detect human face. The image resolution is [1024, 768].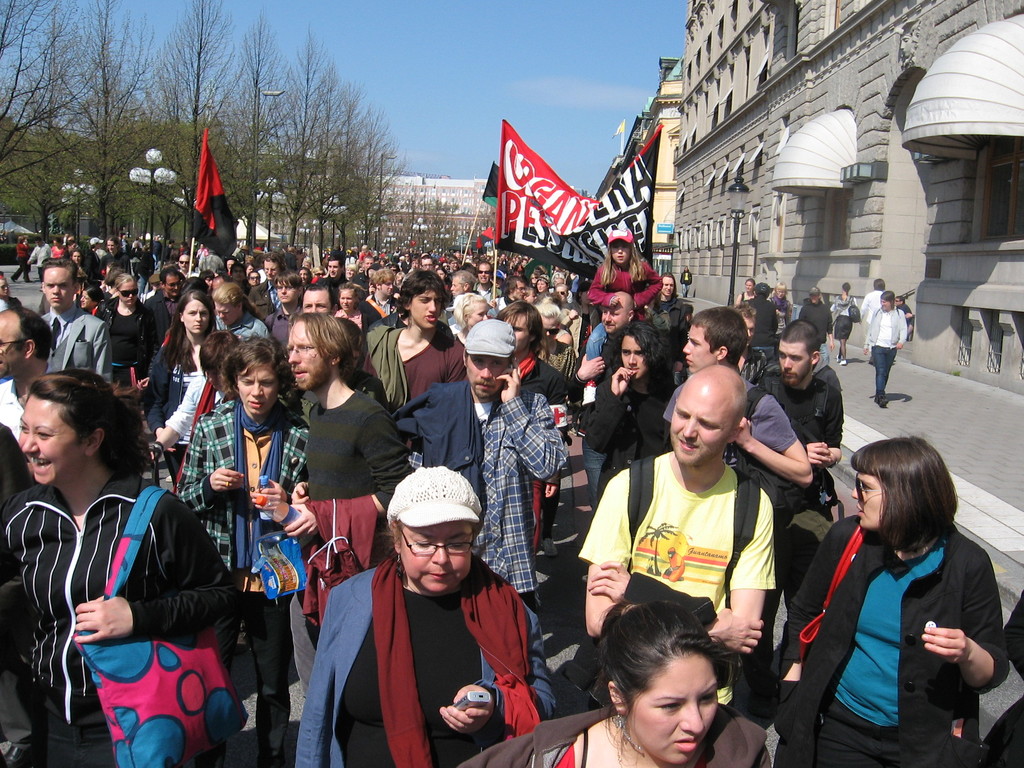
115 283 140 303.
